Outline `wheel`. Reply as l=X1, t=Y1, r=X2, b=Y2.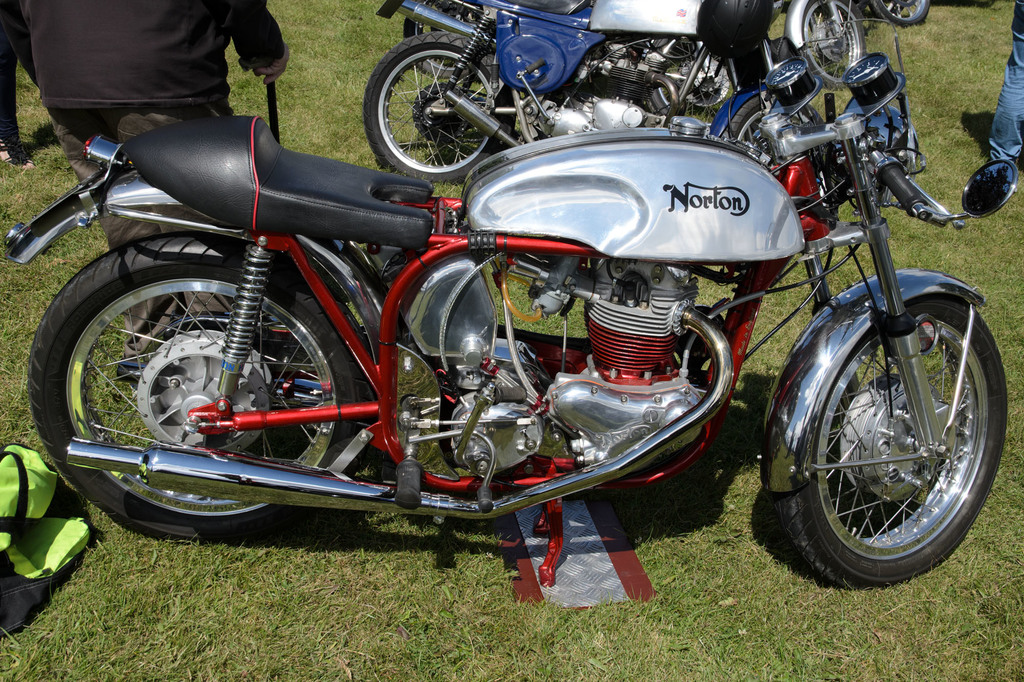
l=797, t=0, r=865, b=90.
